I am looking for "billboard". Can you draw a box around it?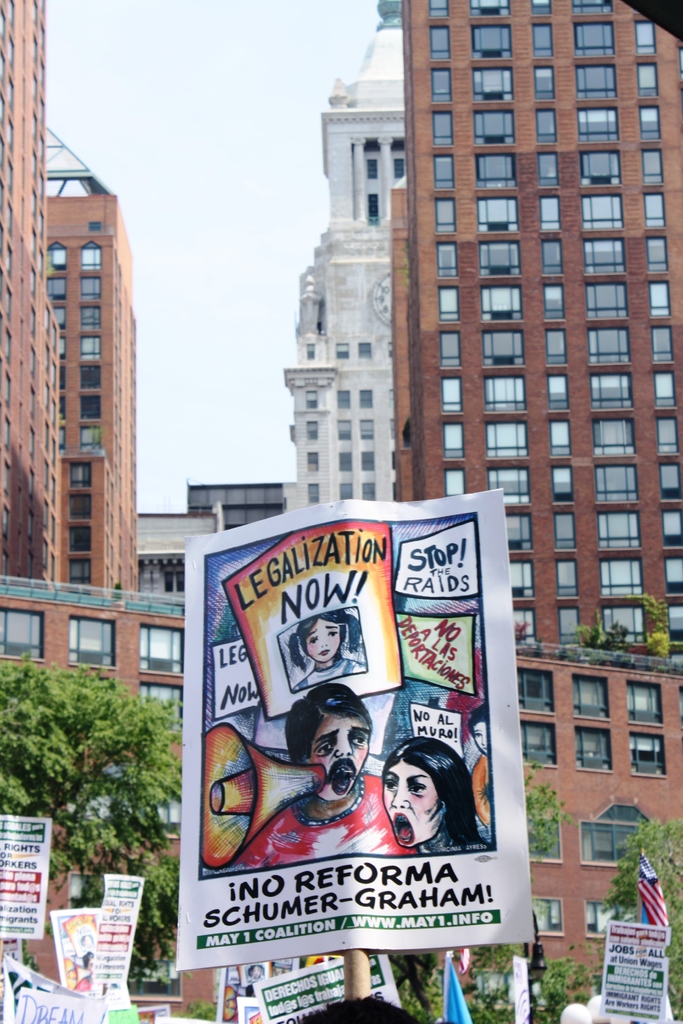
Sure, the bounding box is 600,916,661,1023.
